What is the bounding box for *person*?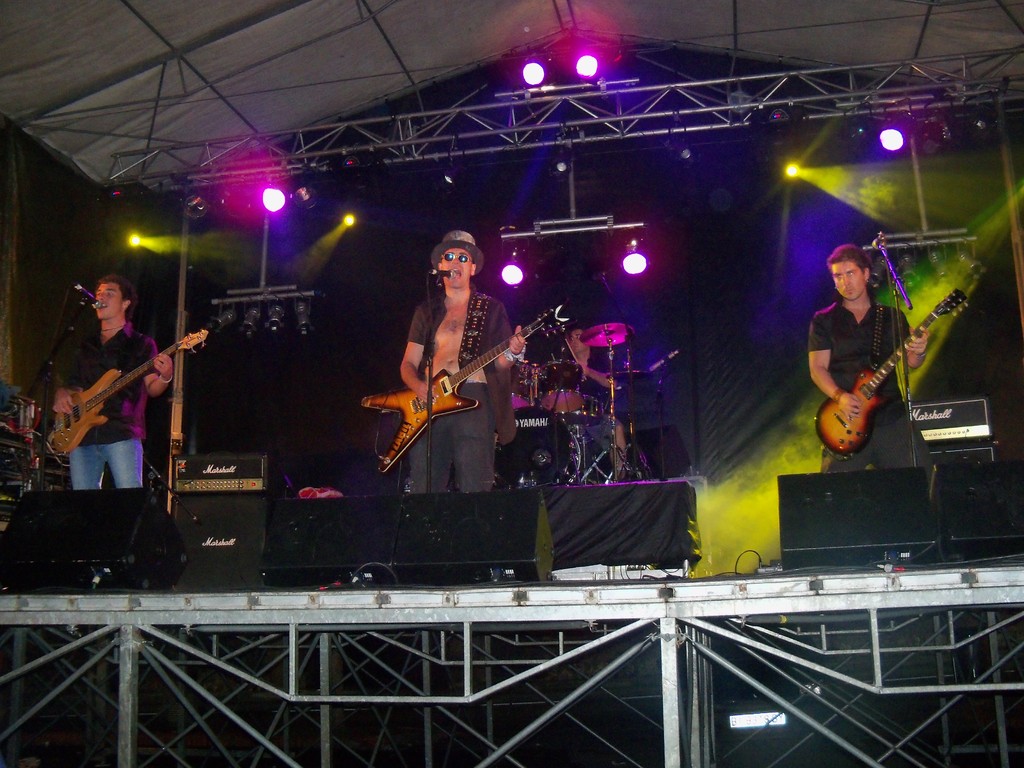
detection(48, 264, 186, 497).
